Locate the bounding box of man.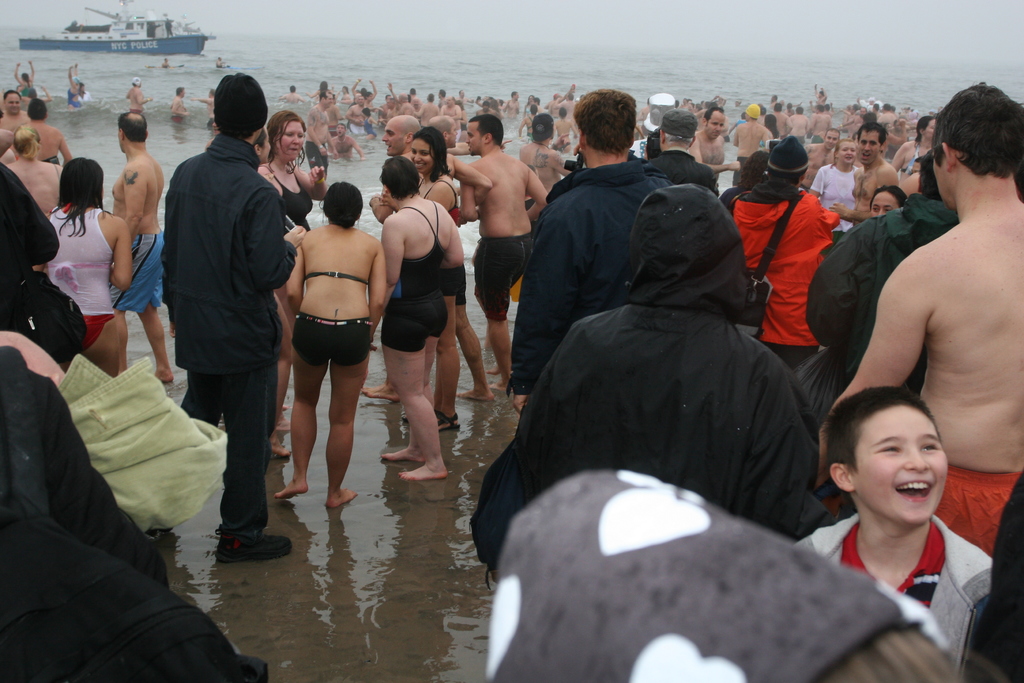
Bounding box: <region>356, 111, 422, 399</region>.
